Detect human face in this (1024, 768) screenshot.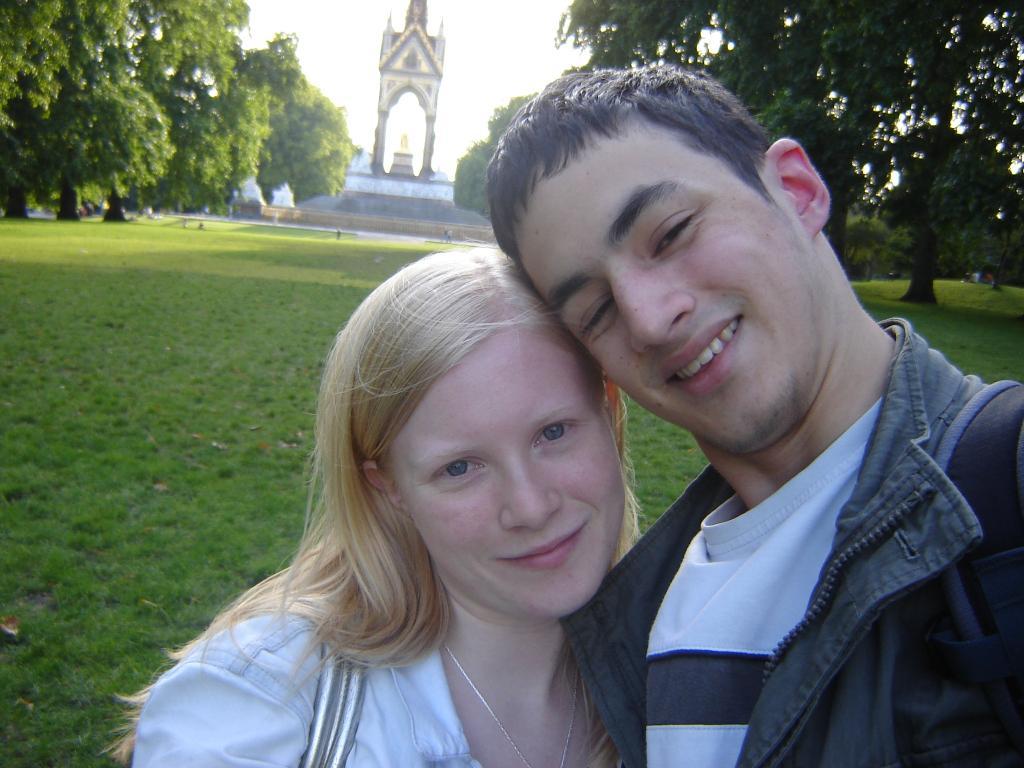
Detection: pyautogui.locateOnScreen(392, 321, 622, 615).
